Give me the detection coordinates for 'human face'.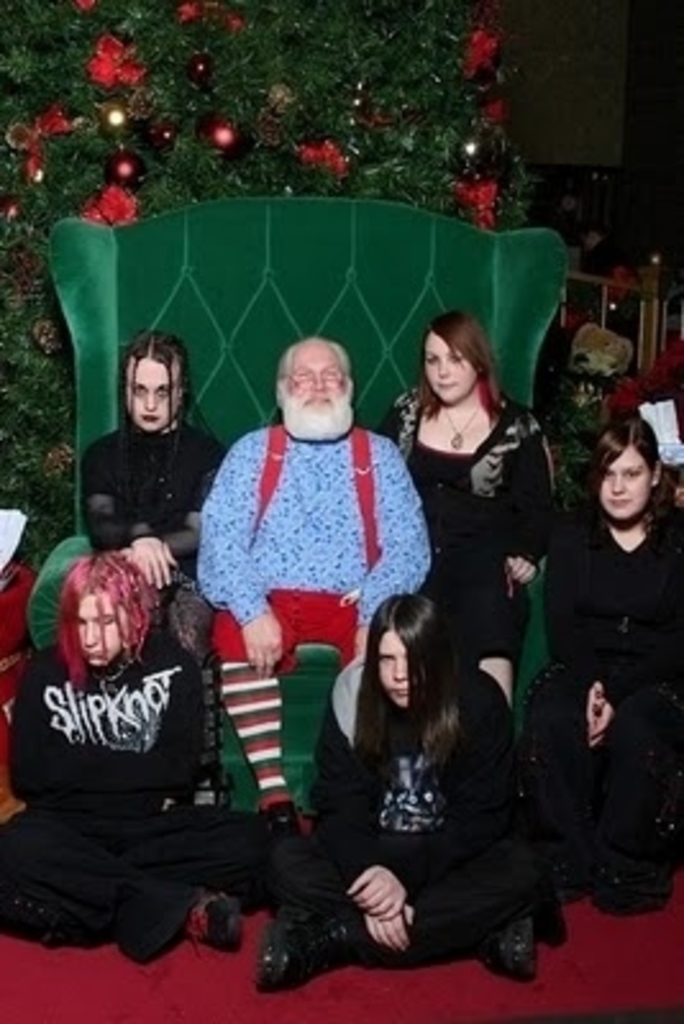
x1=377, y1=632, x2=407, y2=701.
